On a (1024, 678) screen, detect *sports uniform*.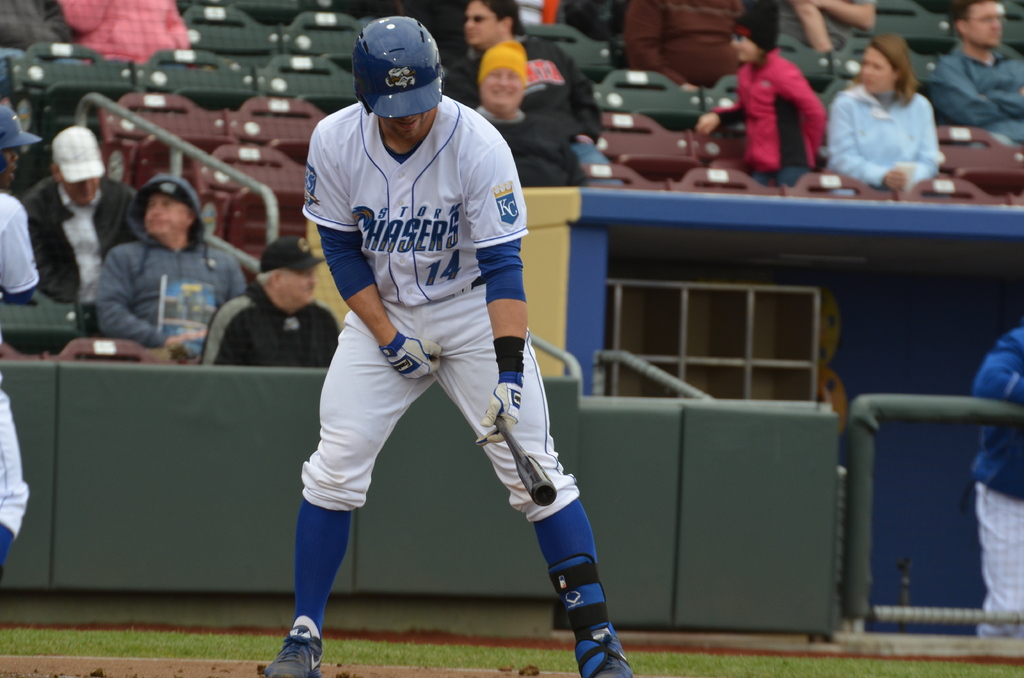
detection(976, 323, 1023, 641).
